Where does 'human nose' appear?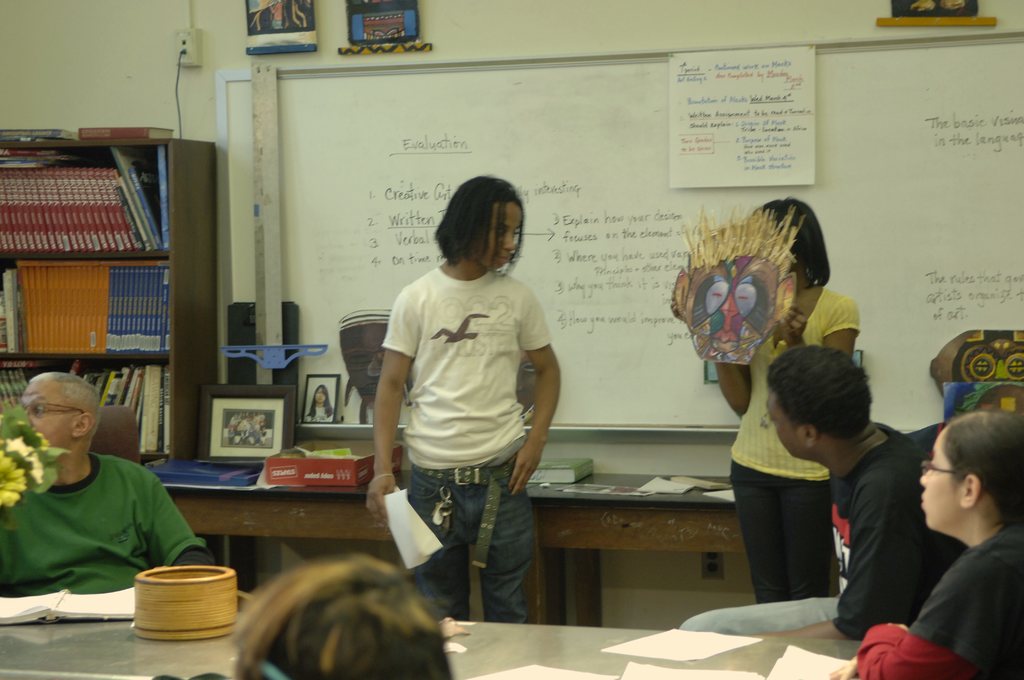
Appears at x1=917 y1=470 x2=931 y2=486.
